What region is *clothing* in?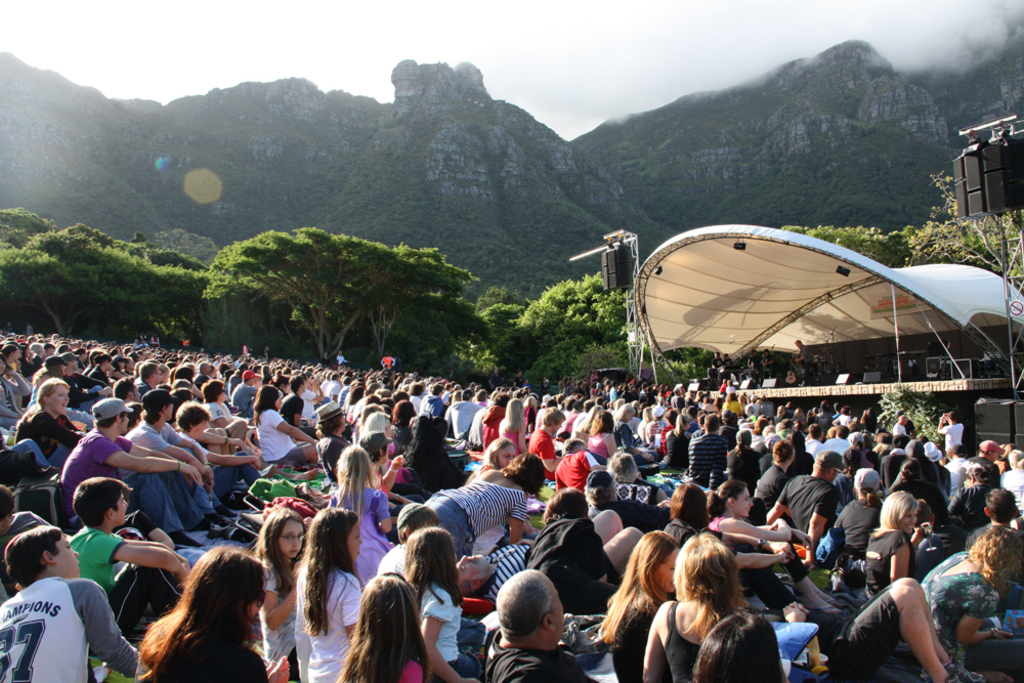
select_region(427, 478, 521, 562).
